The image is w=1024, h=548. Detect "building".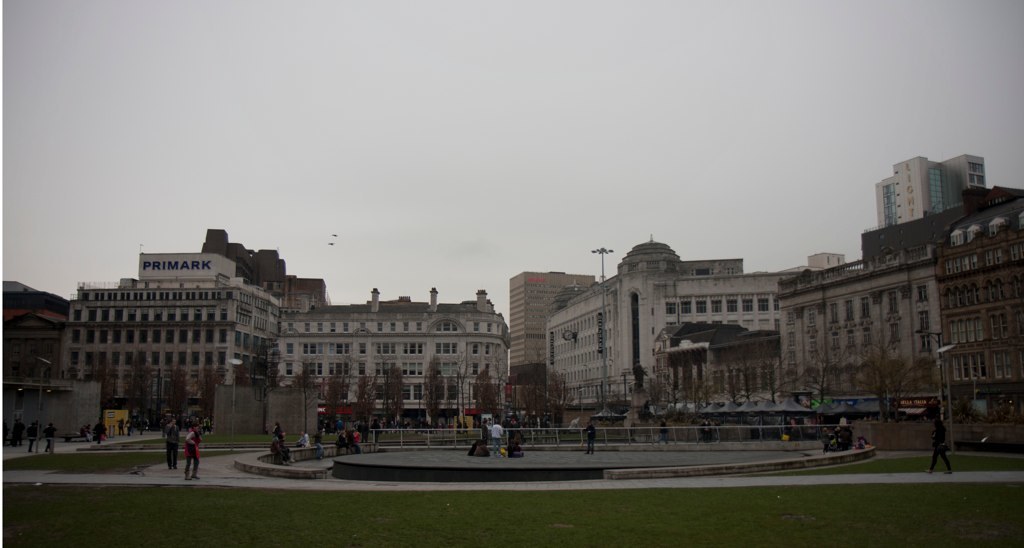
Detection: box(874, 152, 982, 225).
